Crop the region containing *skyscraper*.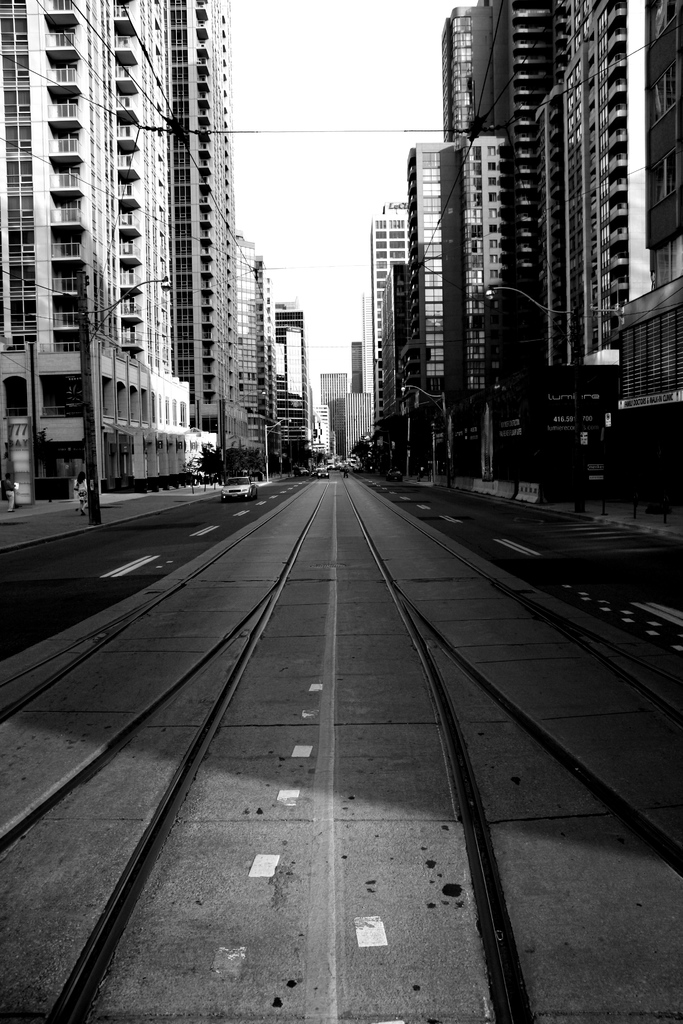
Crop region: {"left": 436, "top": 1, "right": 552, "bottom": 404}.
